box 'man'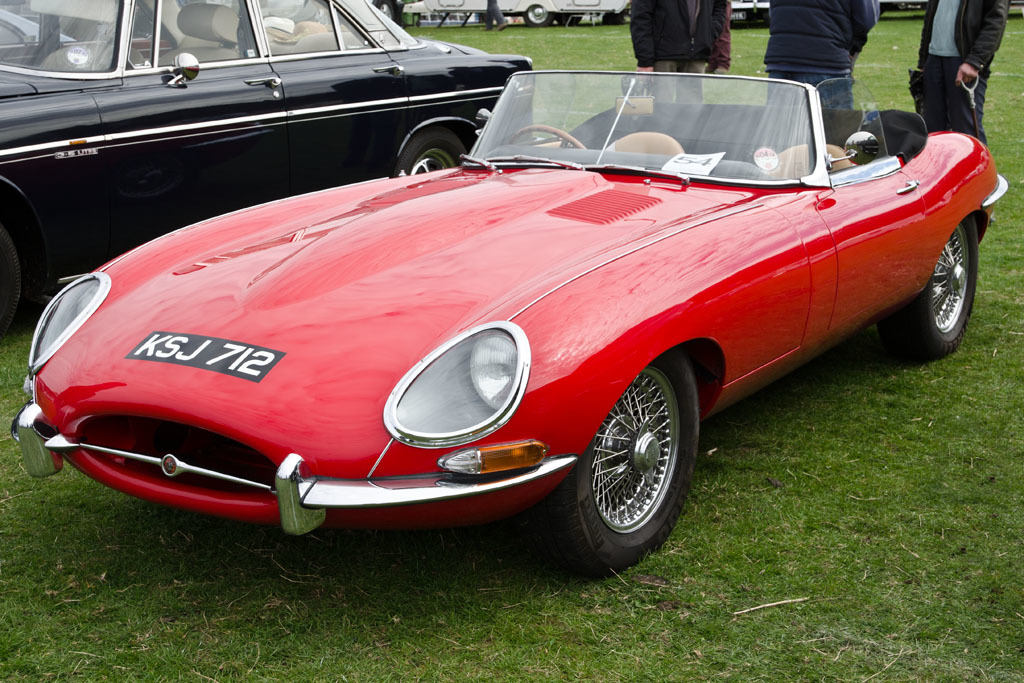
628,0,731,98
